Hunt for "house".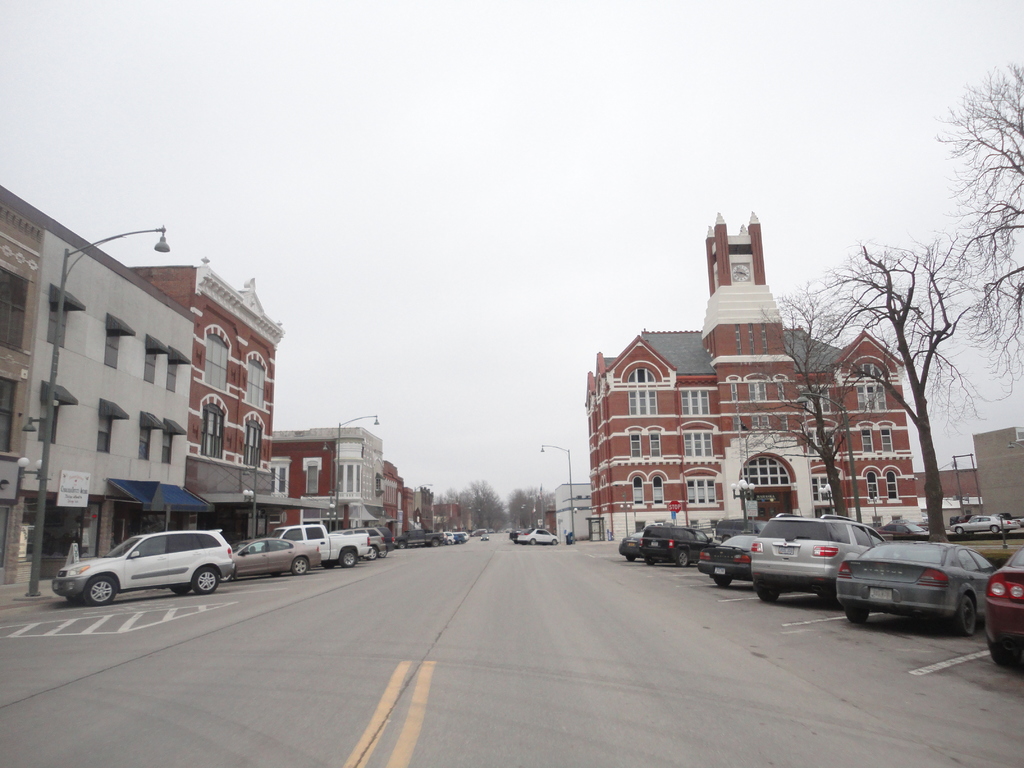
Hunted down at <region>106, 262, 286, 518</region>.
